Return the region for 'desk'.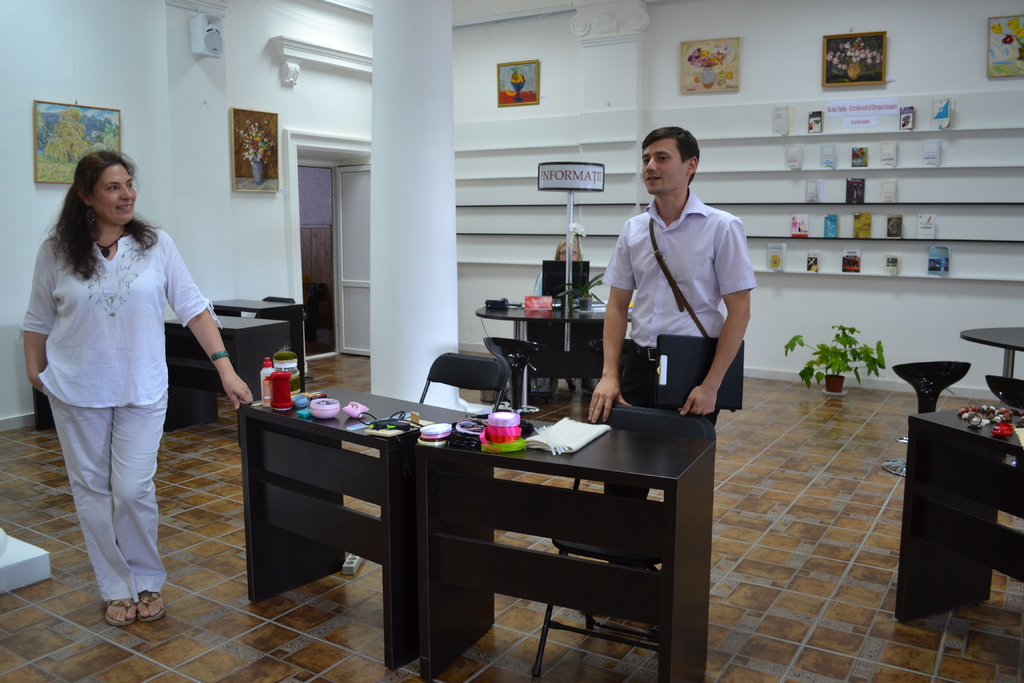
(238,372,727,678).
